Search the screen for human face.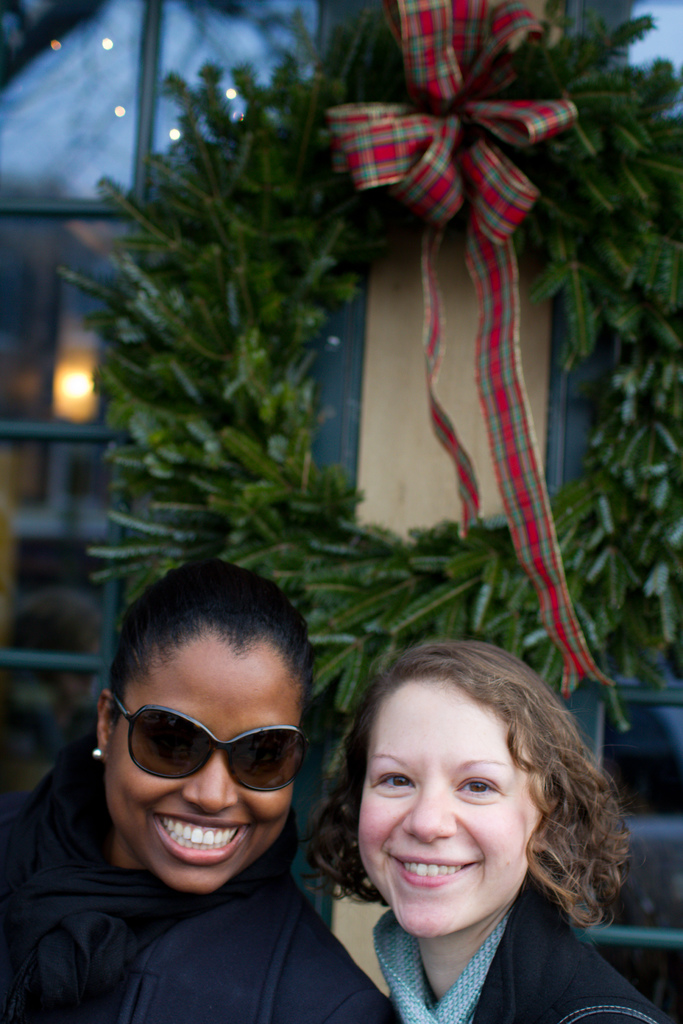
Found at [360, 685, 544, 939].
